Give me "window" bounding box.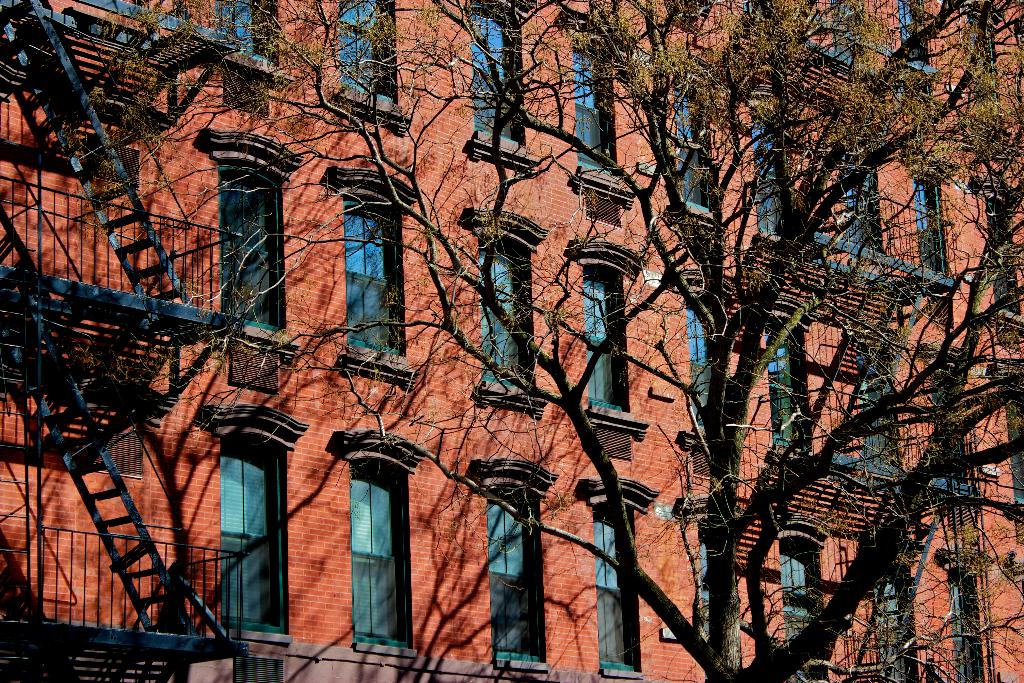
BBox(463, 210, 551, 412).
